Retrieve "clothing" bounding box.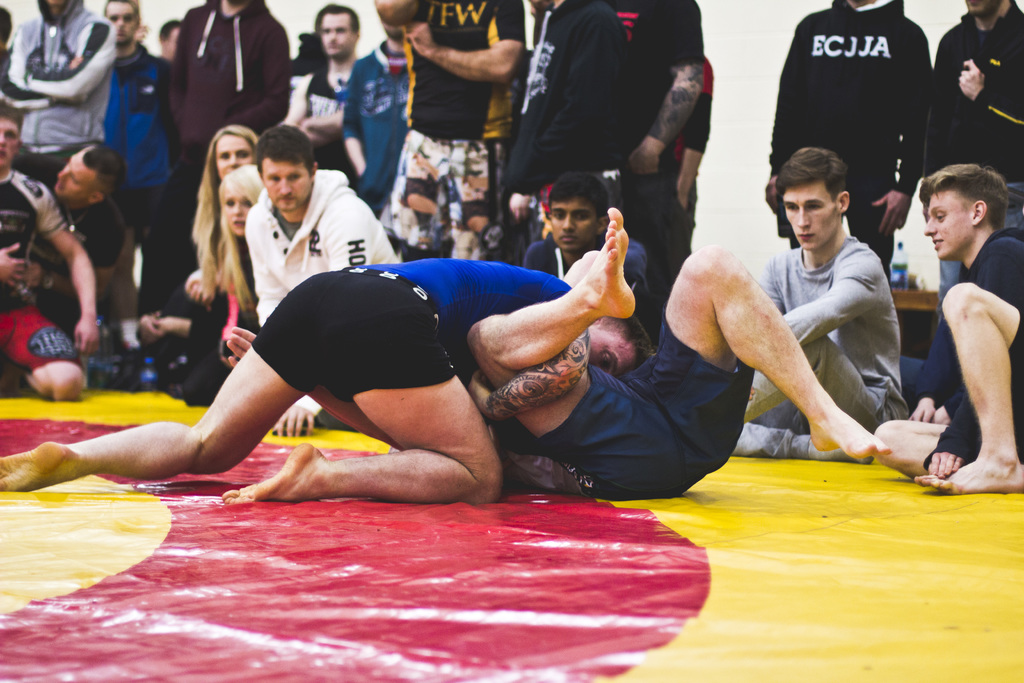
Bounding box: 606,0,710,338.
